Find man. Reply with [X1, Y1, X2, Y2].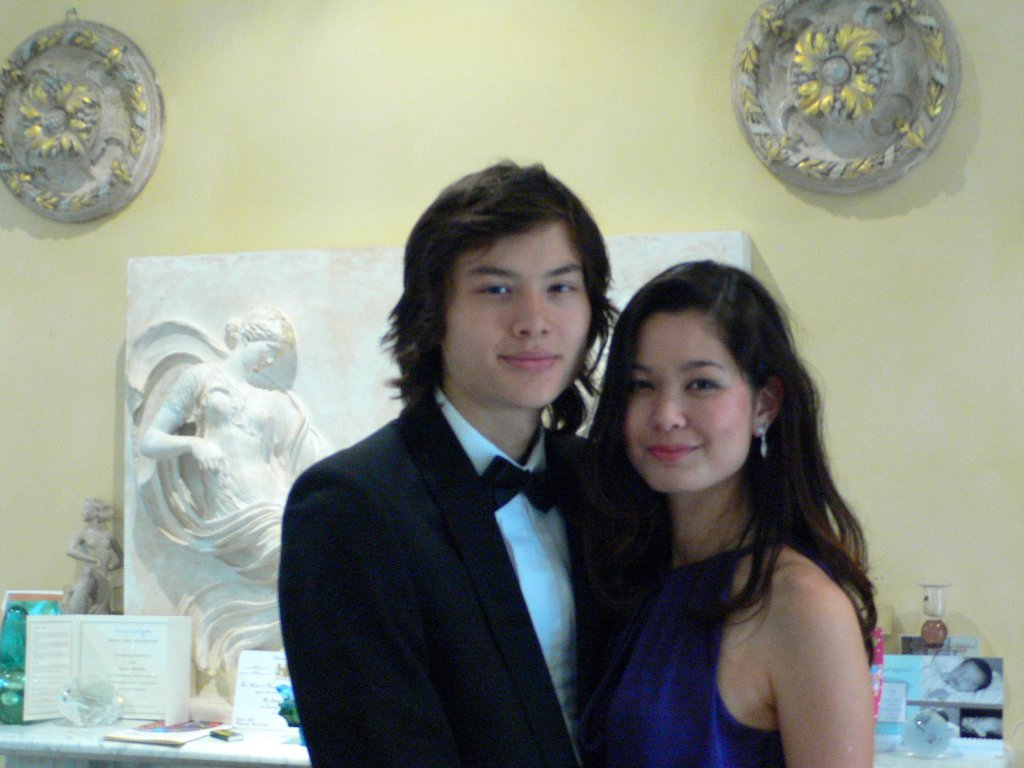
[277, 158, 623, 767].
